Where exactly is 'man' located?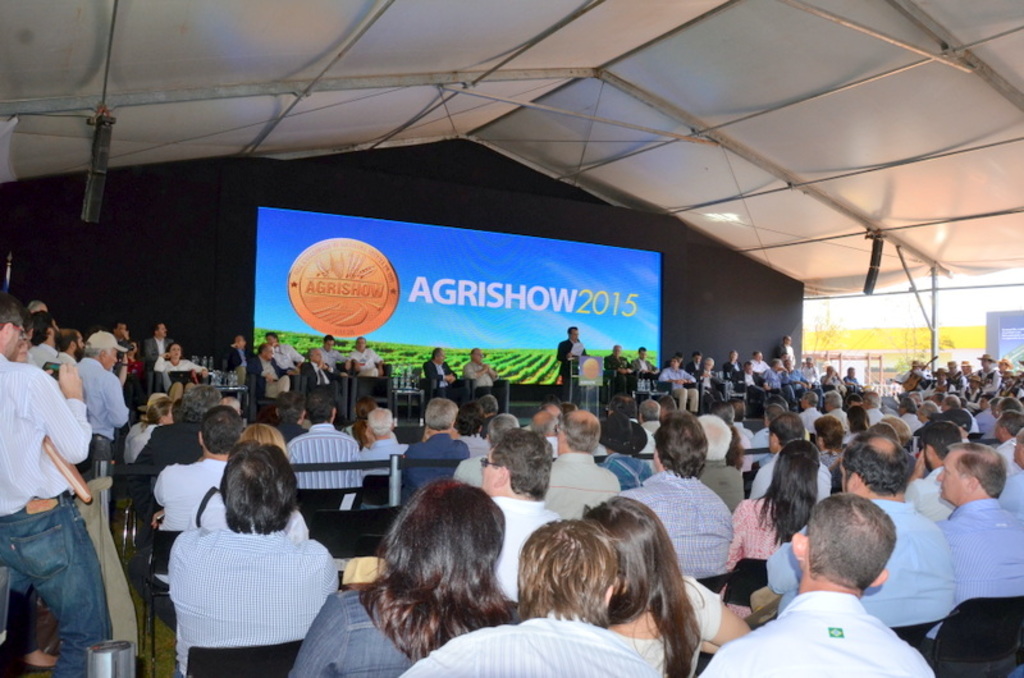
Its bounding box is pyautogui.locateOnScreen(141, 321, 173, 394).
